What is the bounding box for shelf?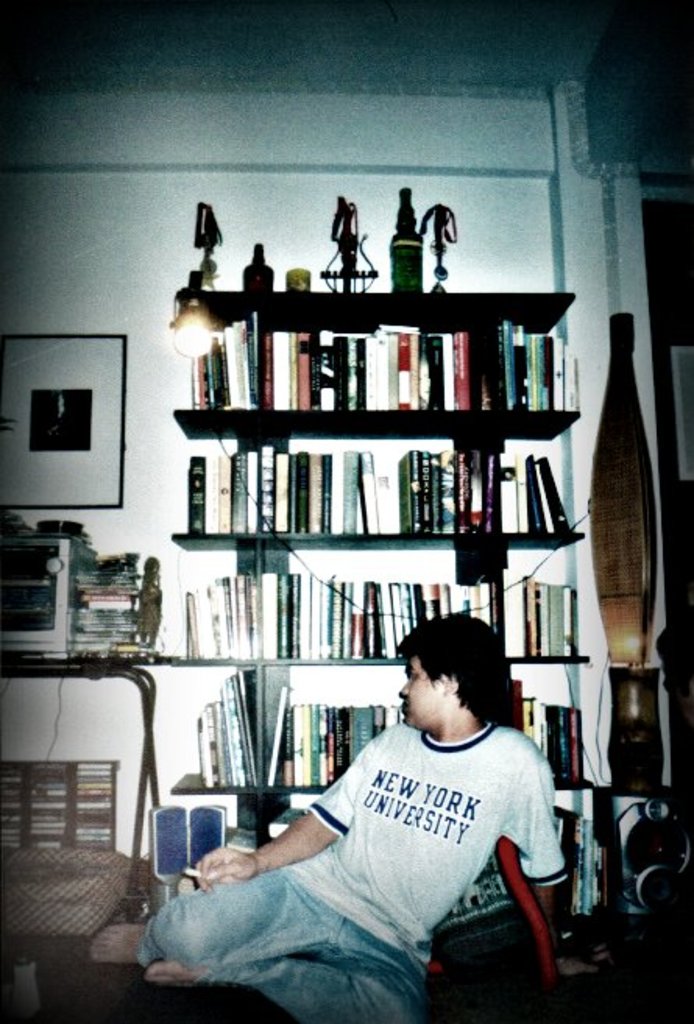
left=153, top=228, right=586, bottom=321.
